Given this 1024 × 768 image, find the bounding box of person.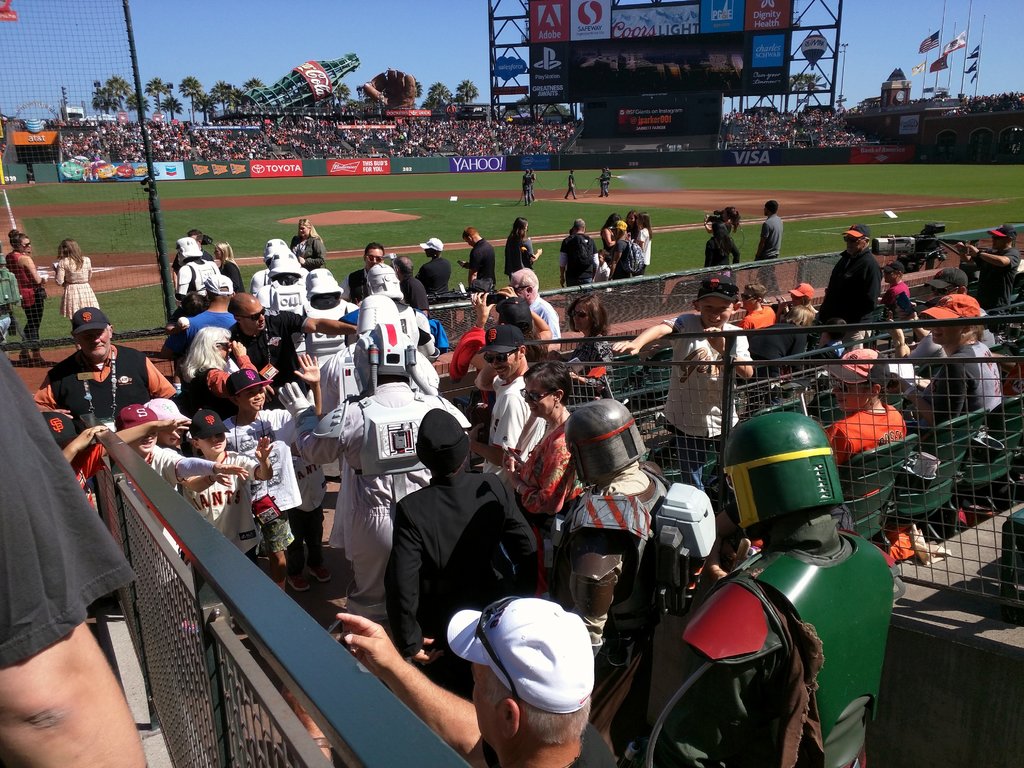
box(604, 166, 612, 195).
